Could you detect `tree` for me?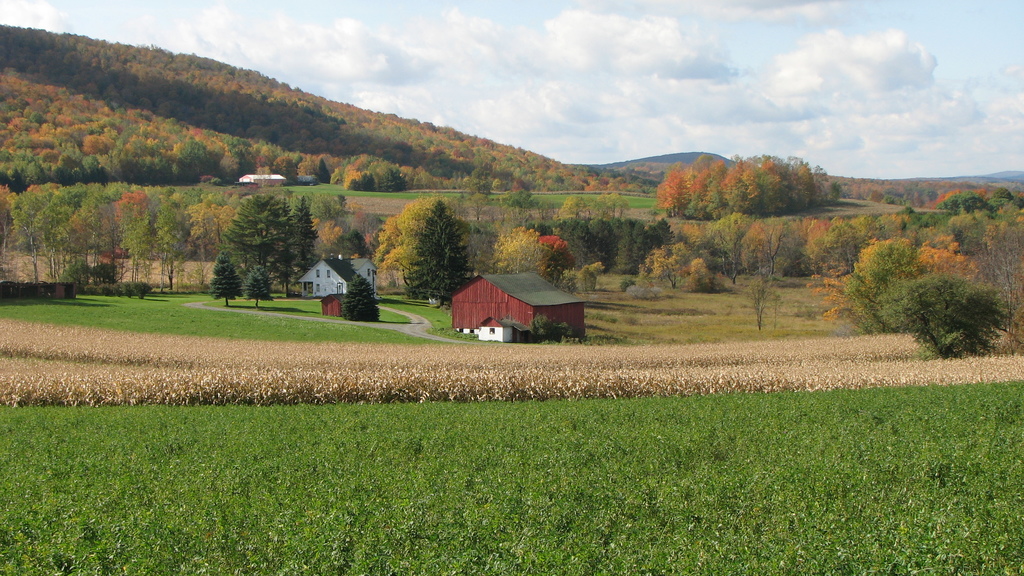
Detection result: detection(284, 153, 310, 186).
